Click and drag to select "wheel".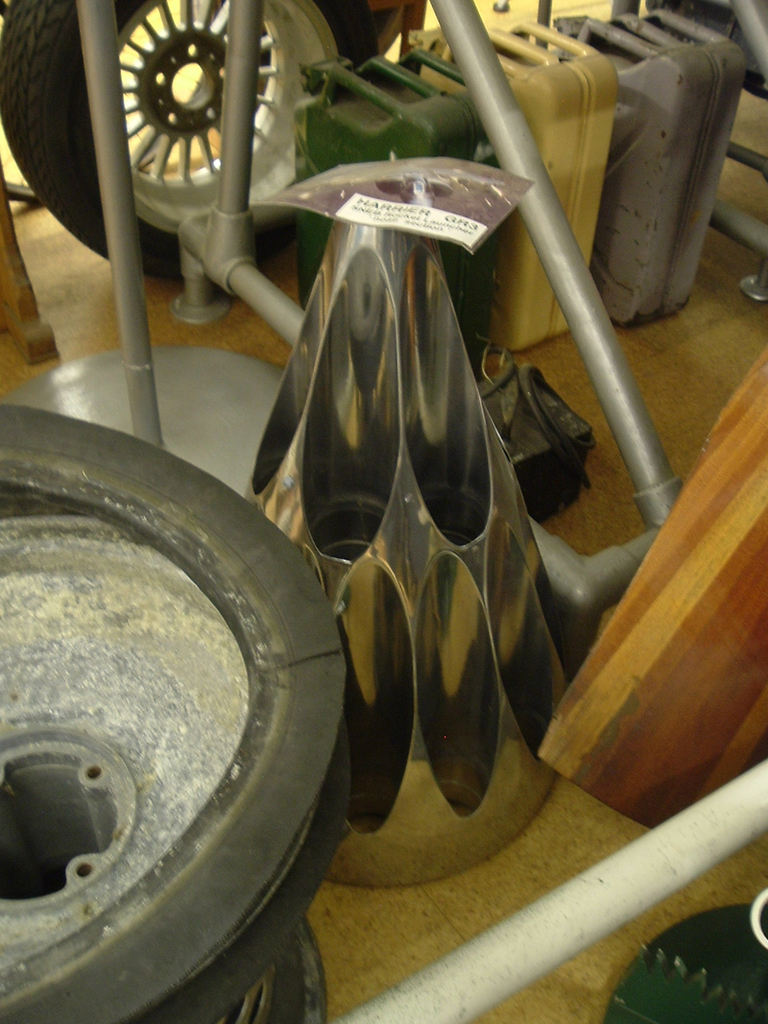
Selection: (x1=0, y1=396, x2=350, y2=1023).
